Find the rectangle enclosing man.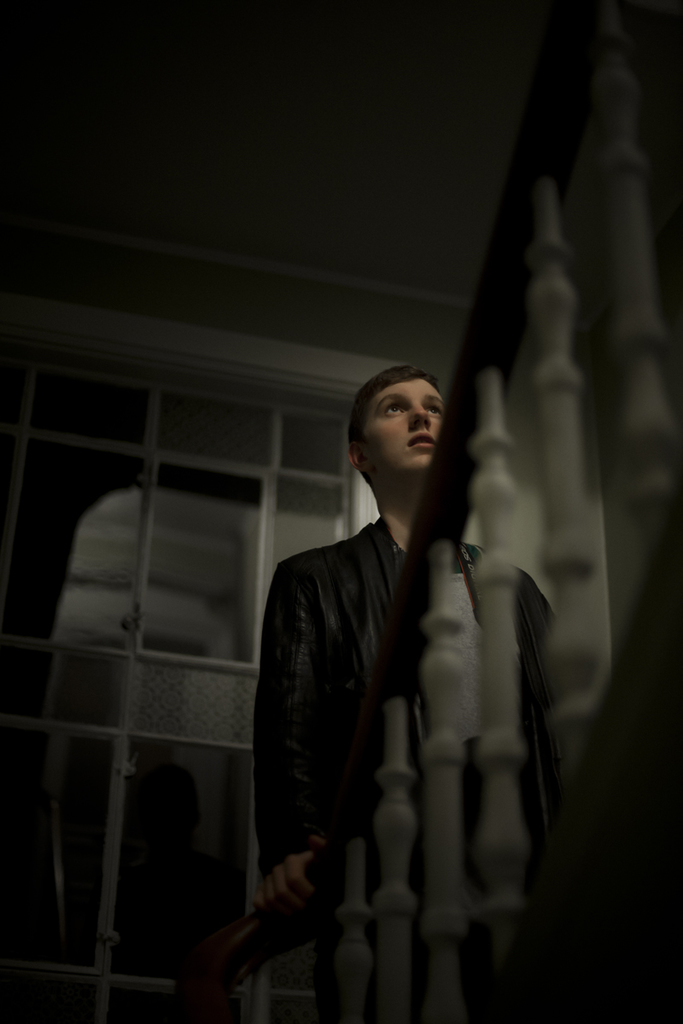
(248,322,548,1023).
